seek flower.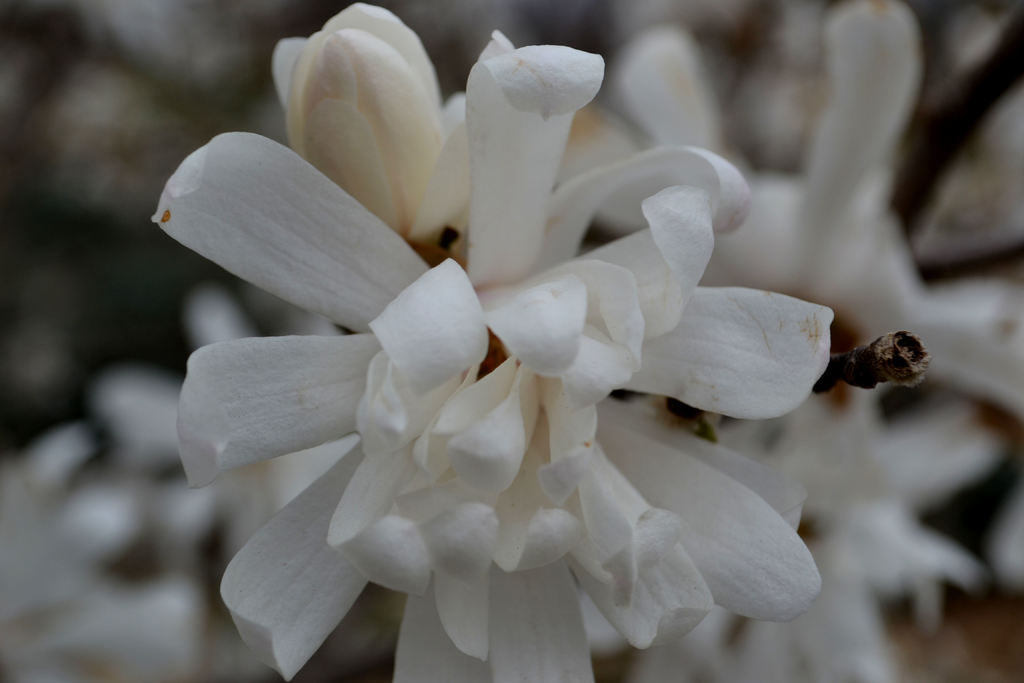
bbox=(0, 423, 264, 682).
